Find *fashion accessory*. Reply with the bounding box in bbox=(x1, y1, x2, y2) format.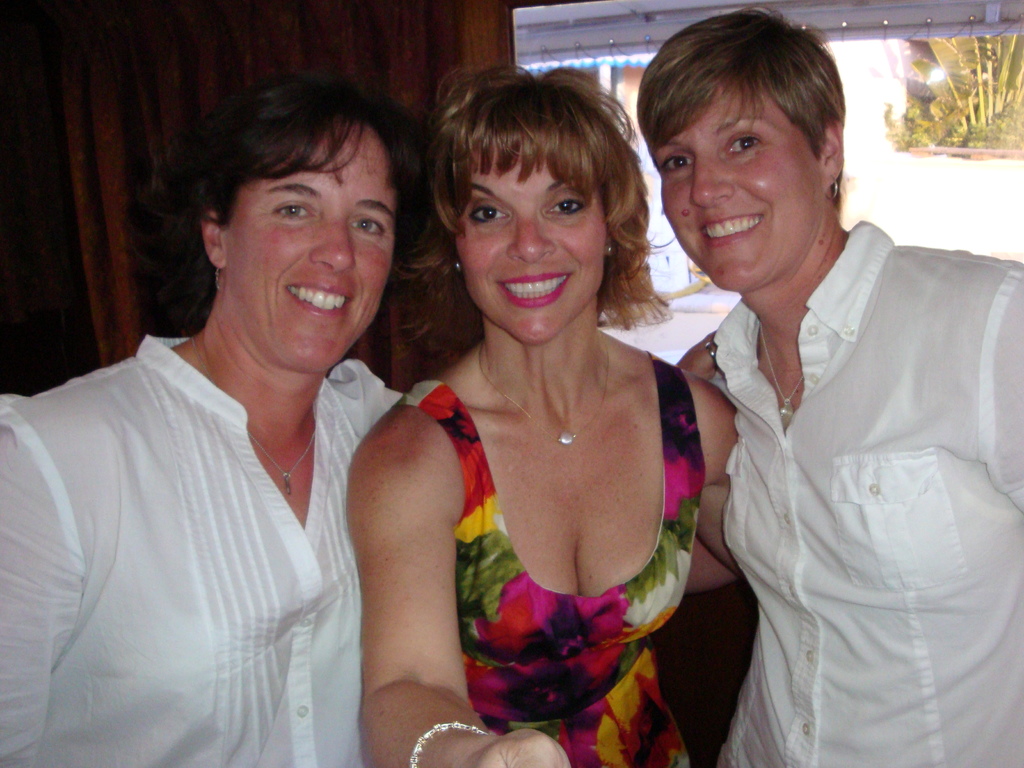
bbox=(703, 342, 717, 364).
